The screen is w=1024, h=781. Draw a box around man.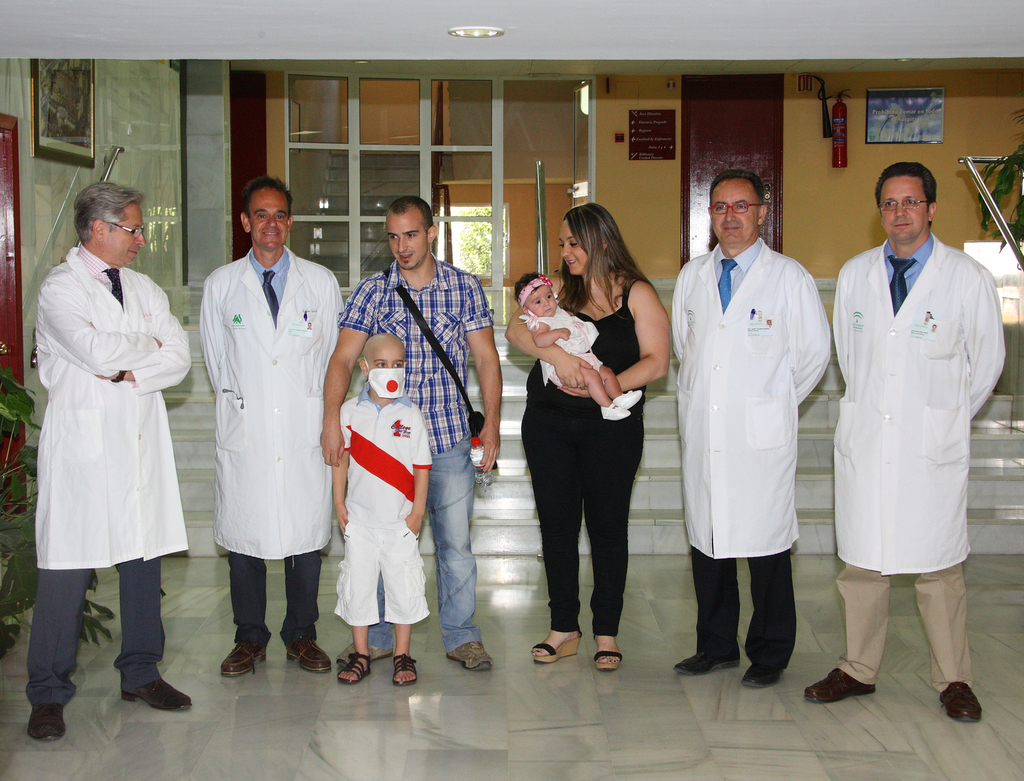
<bbox>316, 194, 506, 672</bbox>.
